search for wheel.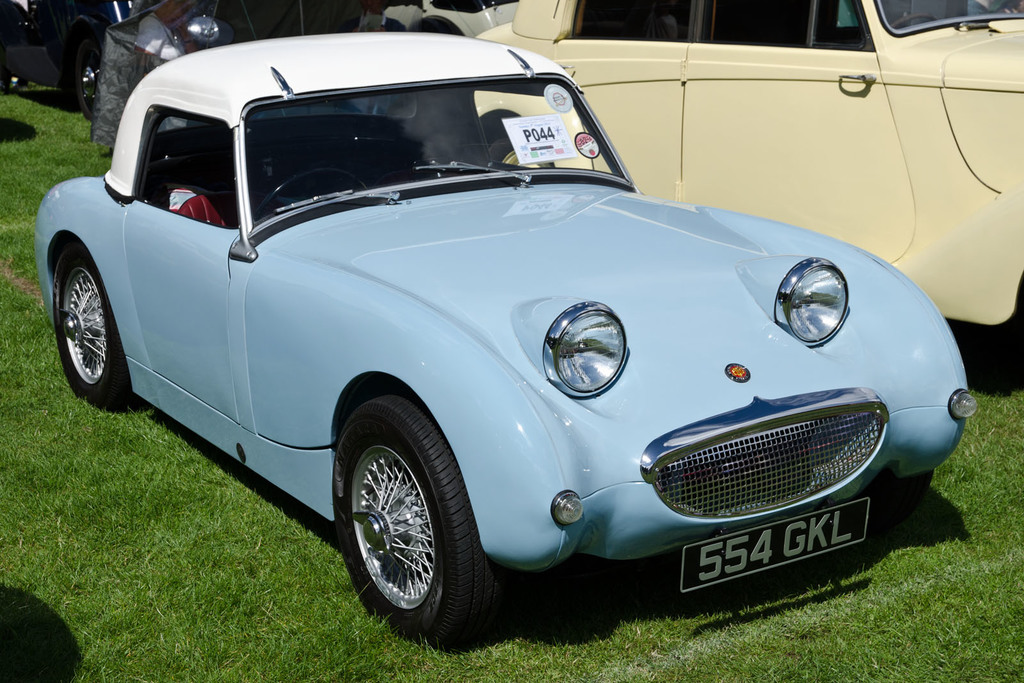
Found at [x1=863, y1=14, x2=934, y2=52].
